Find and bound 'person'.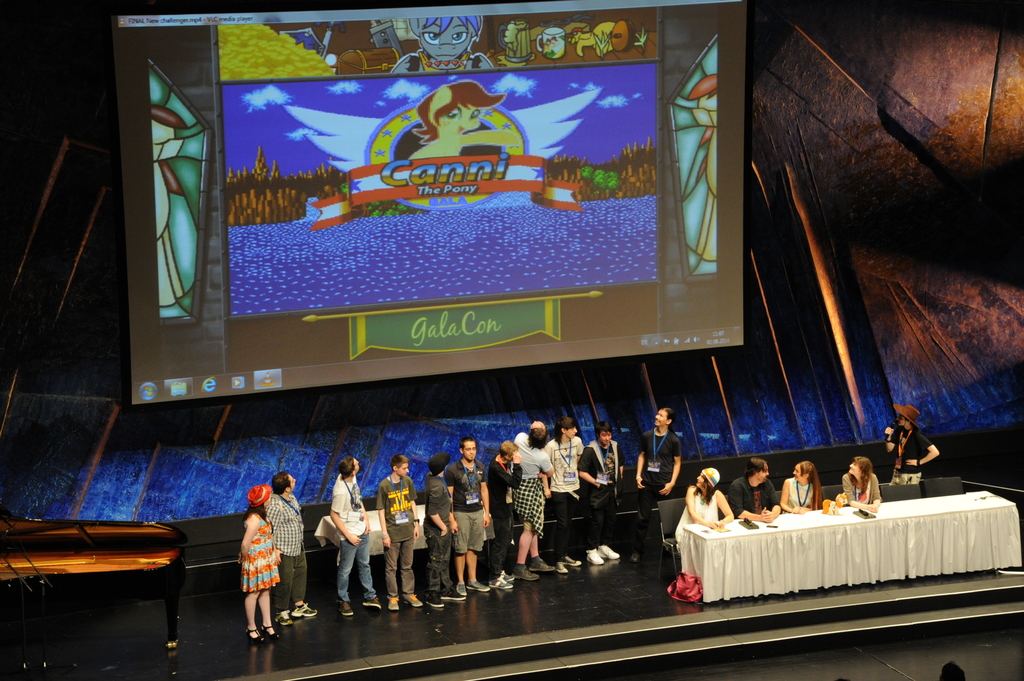
Bound: <box>884,403,936,485</box>.
